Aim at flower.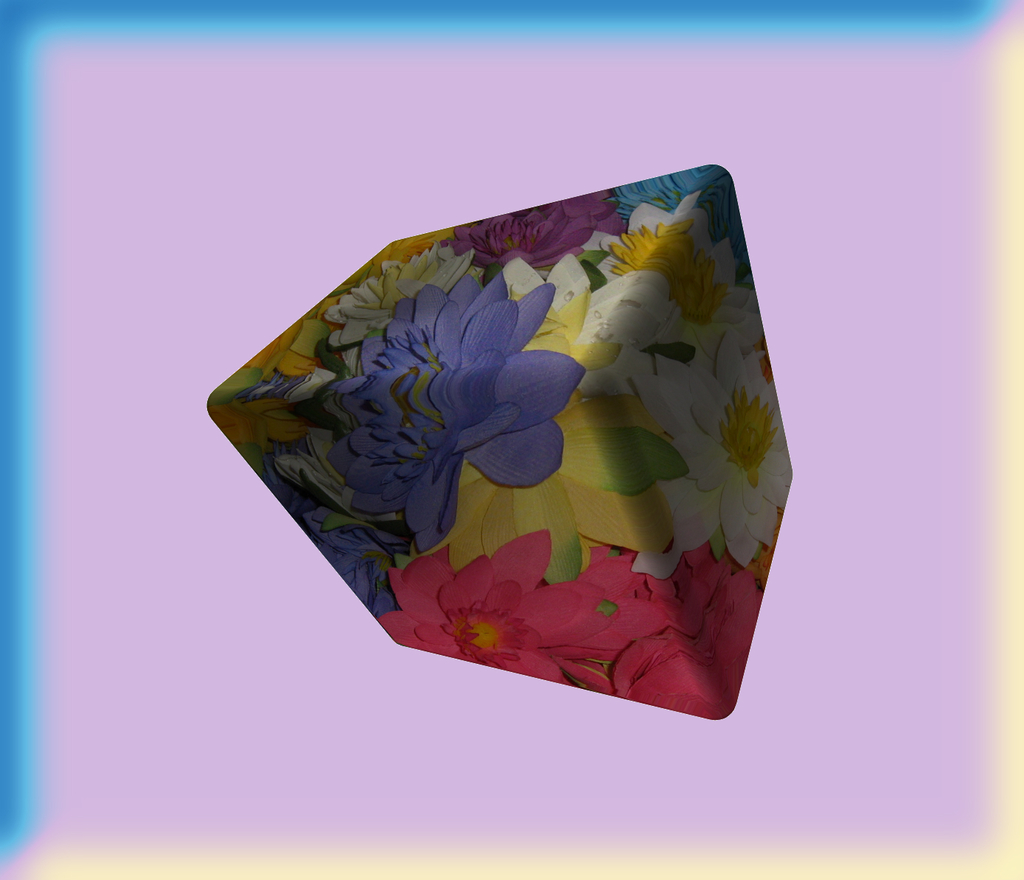
Aimed at 442 201 625 271.
